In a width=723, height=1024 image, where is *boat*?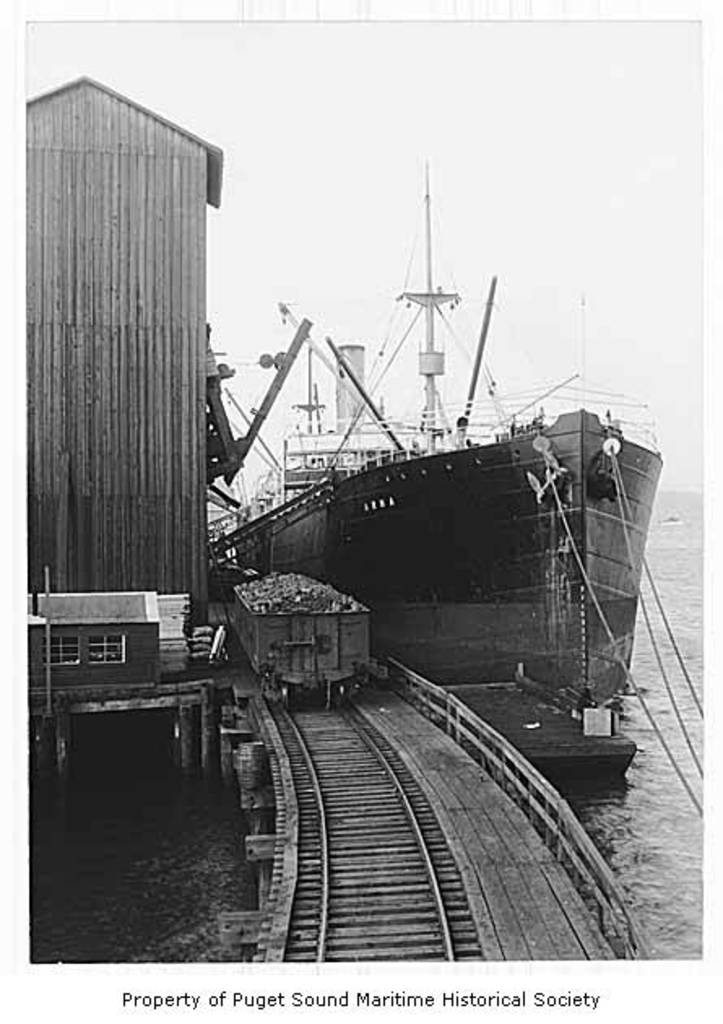
region(180, 169, 676, 754).
